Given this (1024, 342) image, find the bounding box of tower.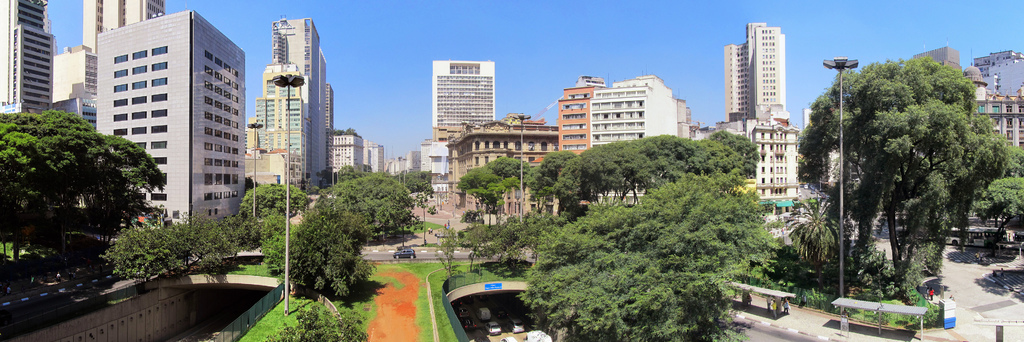
box(276, 17, 324, 183).
